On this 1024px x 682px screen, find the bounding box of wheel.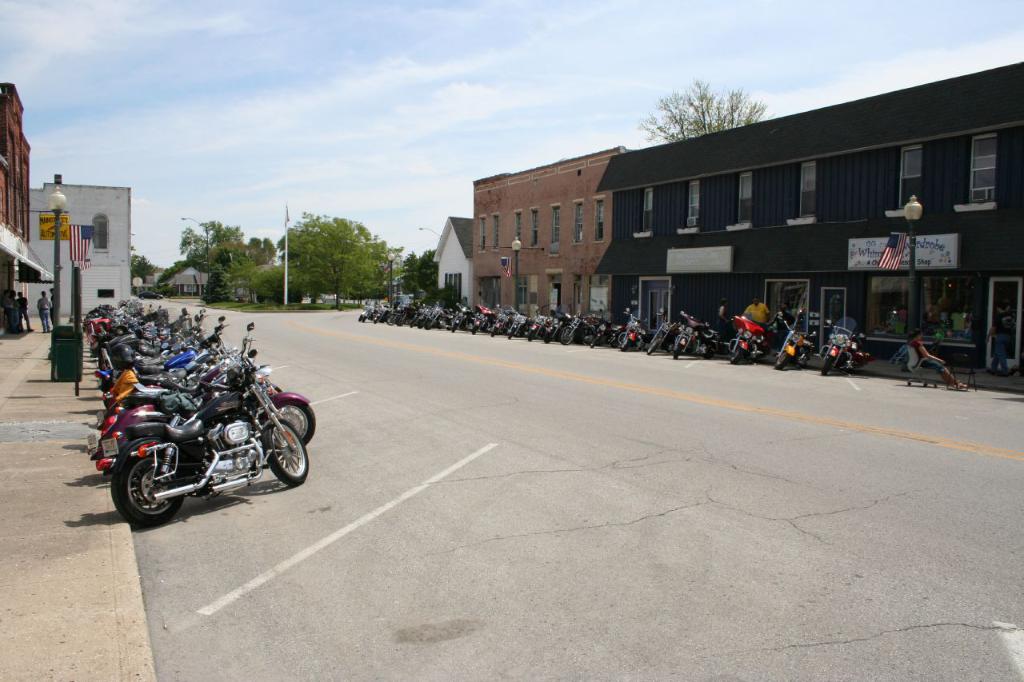
Bounding box: <region>620, 338, 631, 352</region>.
